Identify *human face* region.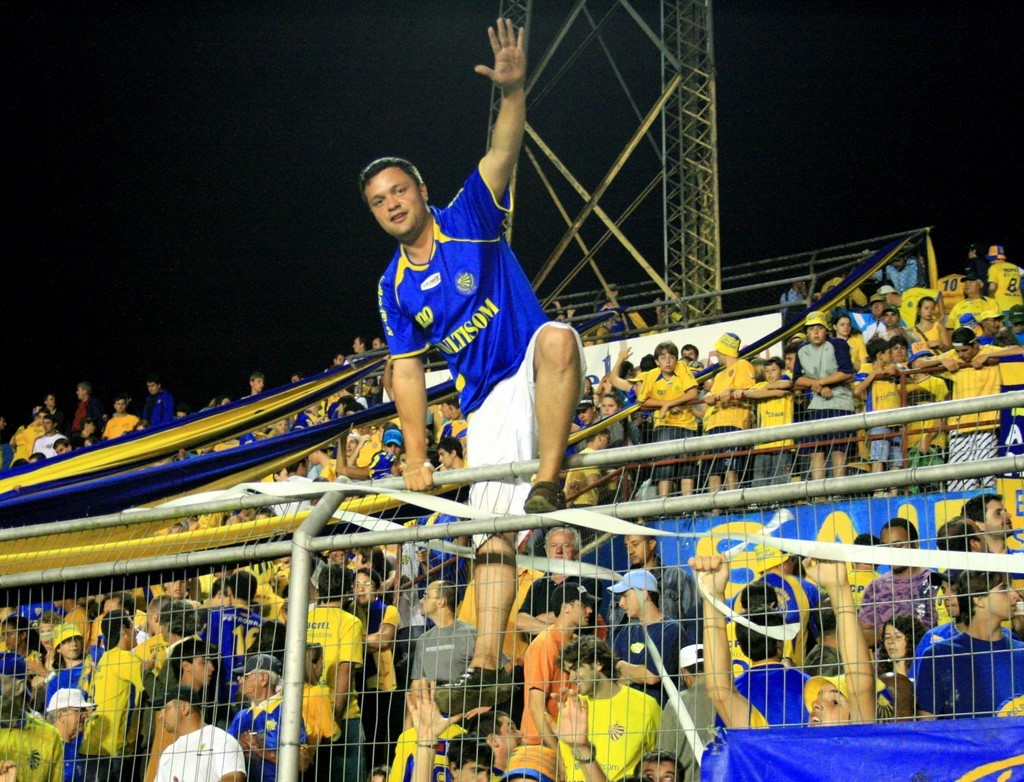
Region: [619, 588, 639, 616].
